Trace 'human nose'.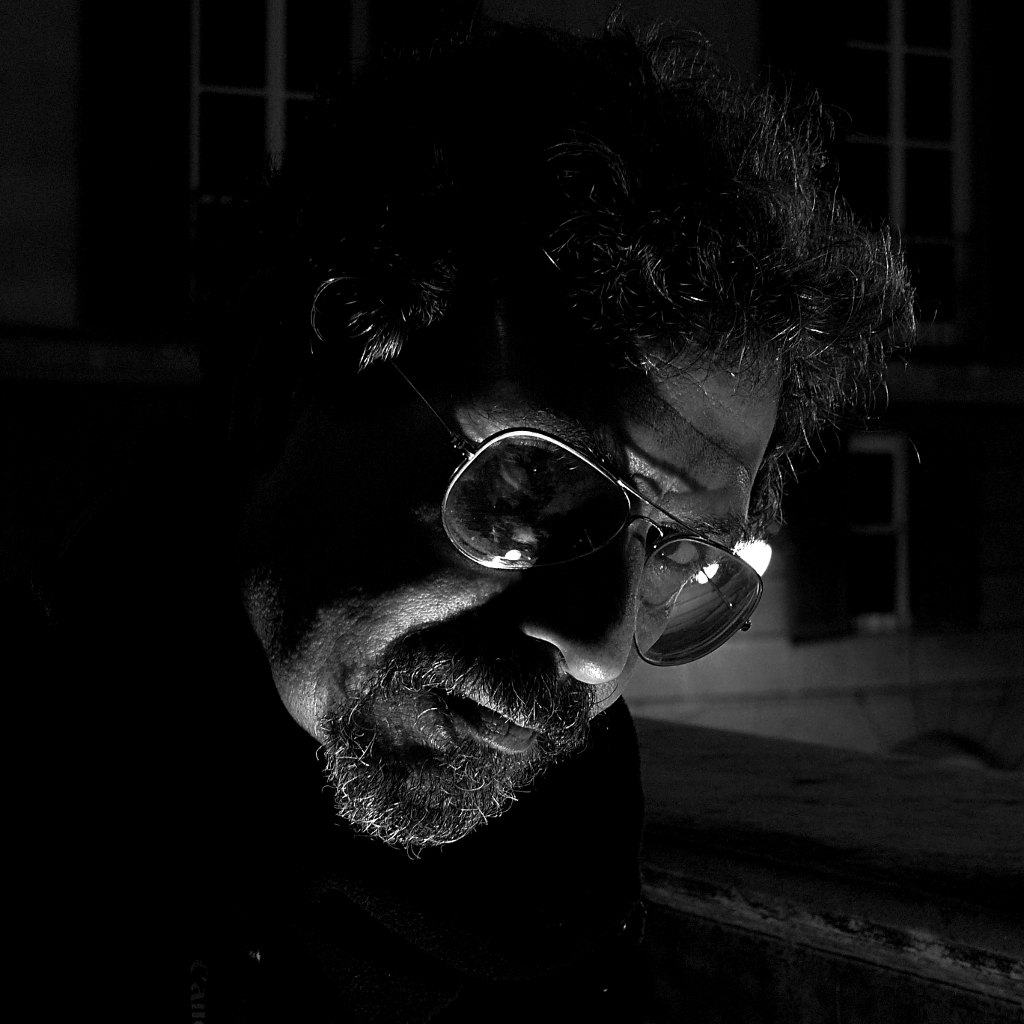
Traced to box=[510, 510, 643, 682].
